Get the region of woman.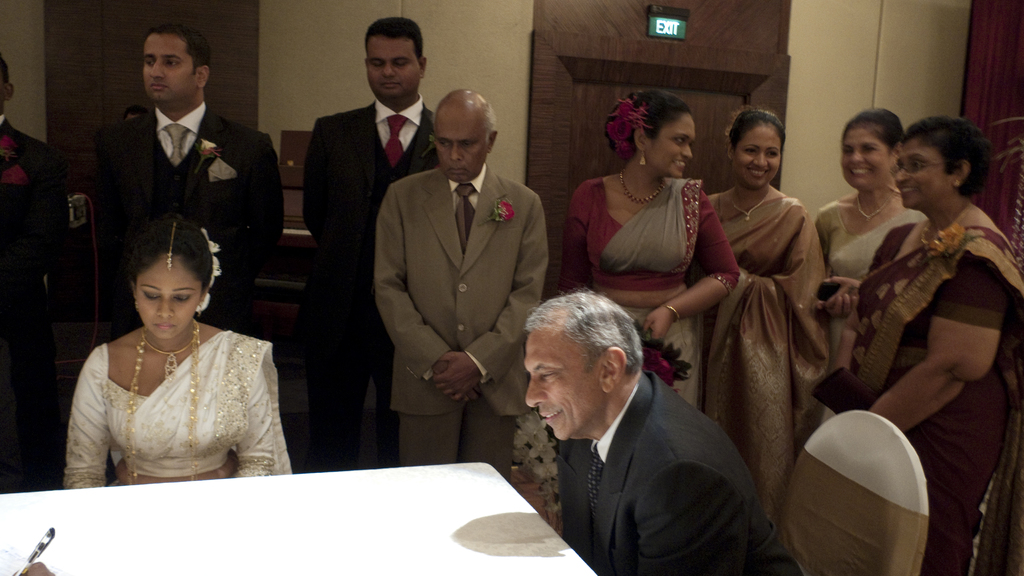
left=43, top=207, right=306, bottom=487.
